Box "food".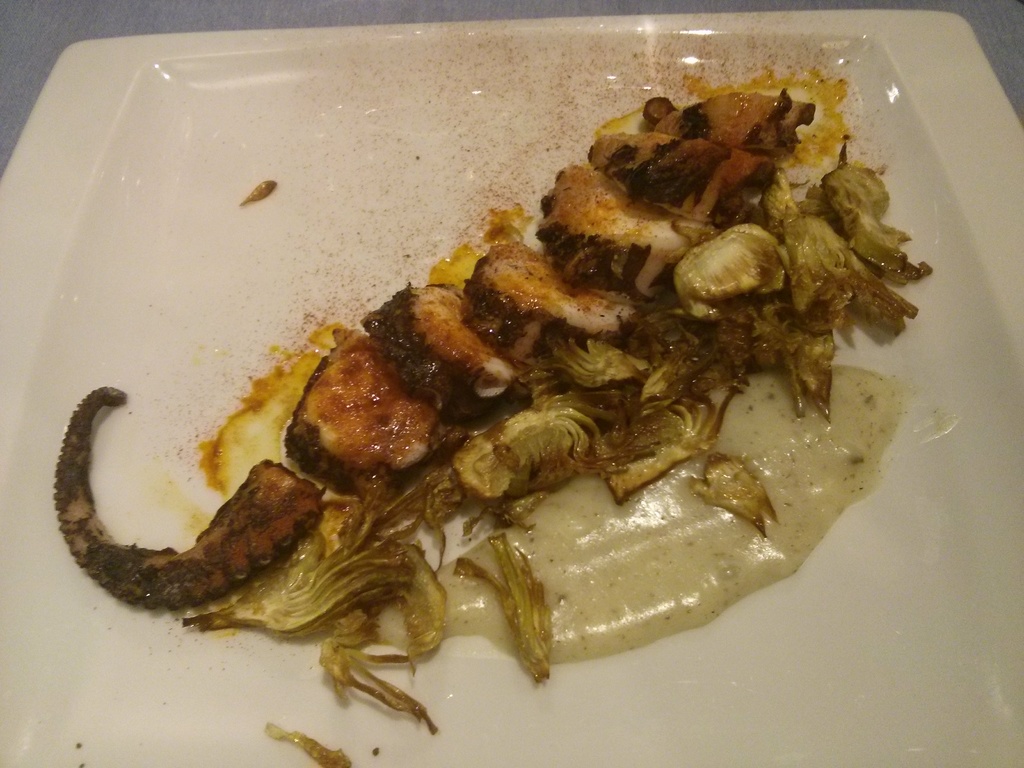
bbox=(81, 72, 915, 712).
